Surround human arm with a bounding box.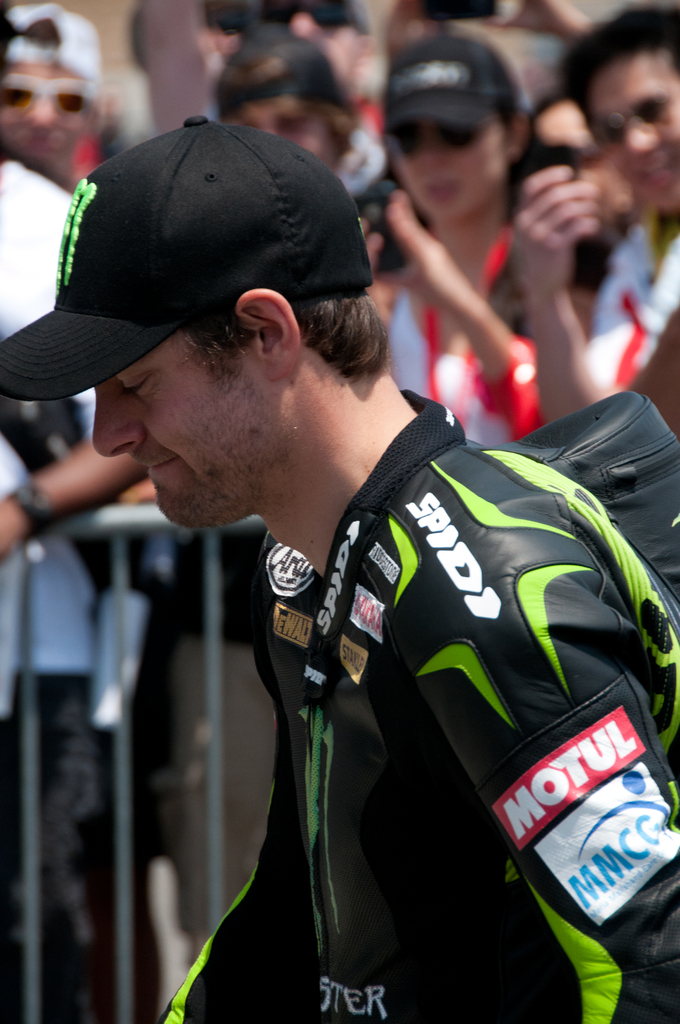
158:709:309:1022.
